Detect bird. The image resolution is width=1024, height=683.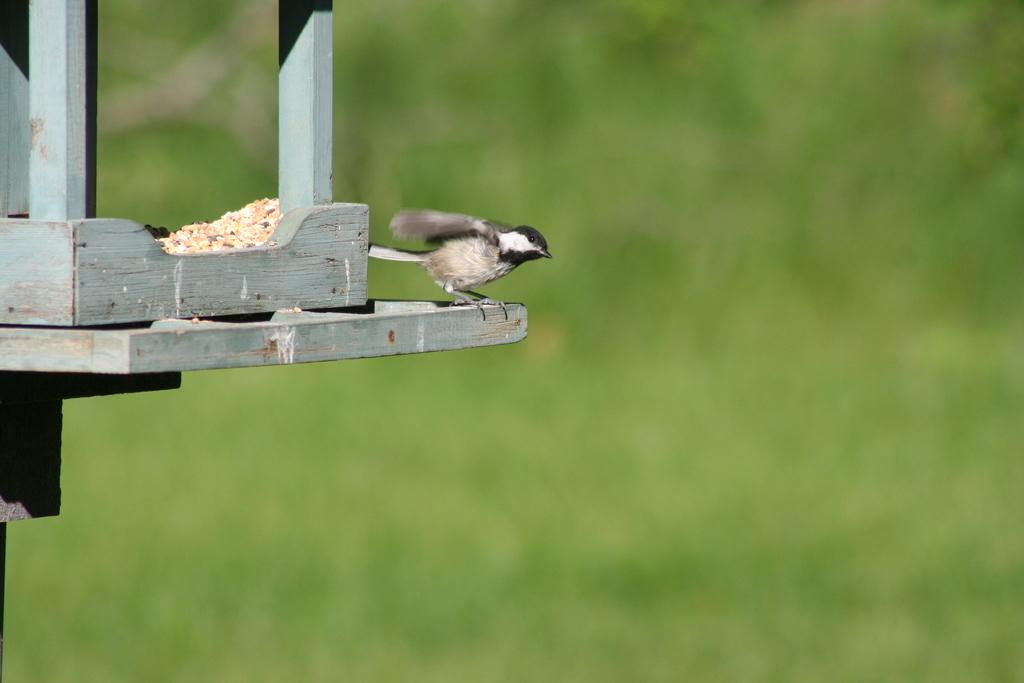
{"left": 393, "top": 203, "right": 545, "bottom": 325}.
